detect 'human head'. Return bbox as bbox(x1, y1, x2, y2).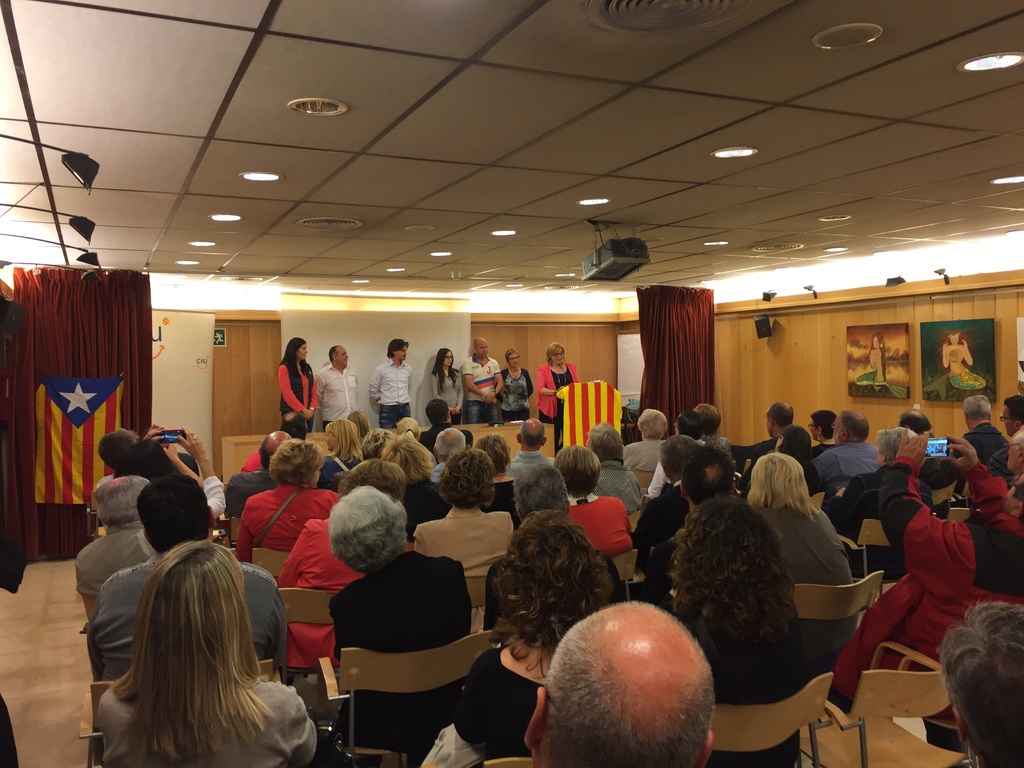
bbox(432, 427, 464, 465).
